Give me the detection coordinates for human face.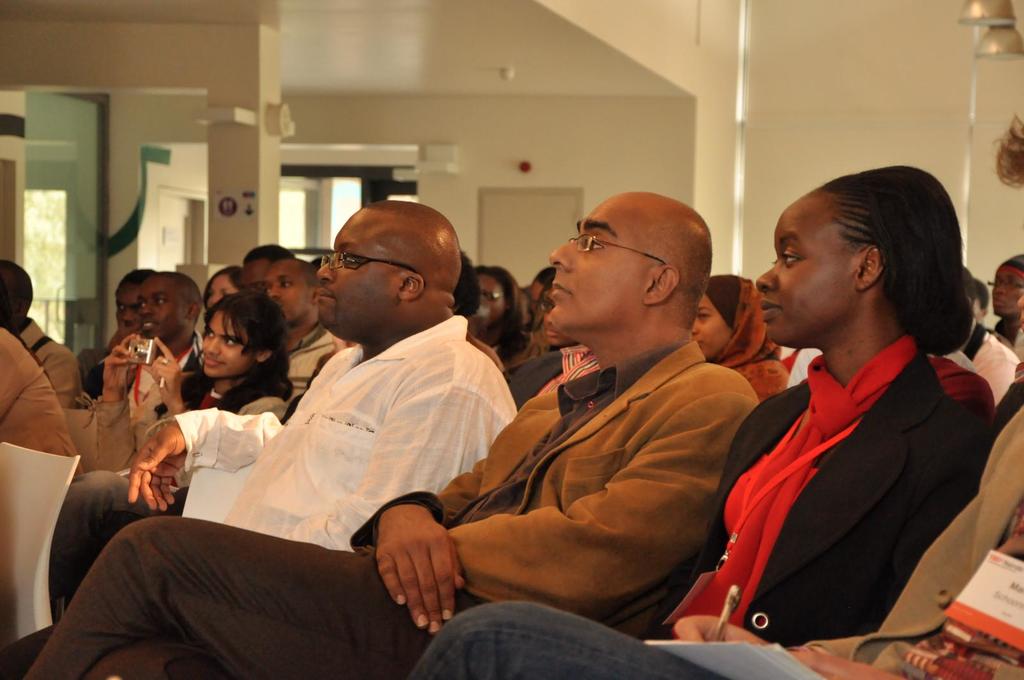
x1=205 y1=271 x2=234 y2=307.
